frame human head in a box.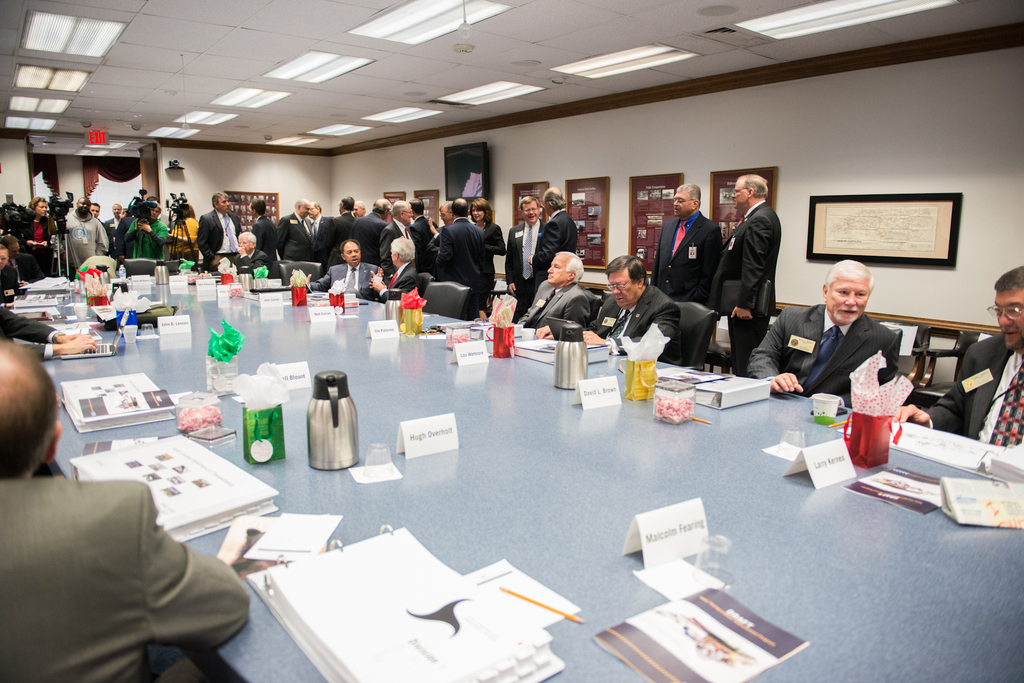
select_region(438, 197, 452, 227).
